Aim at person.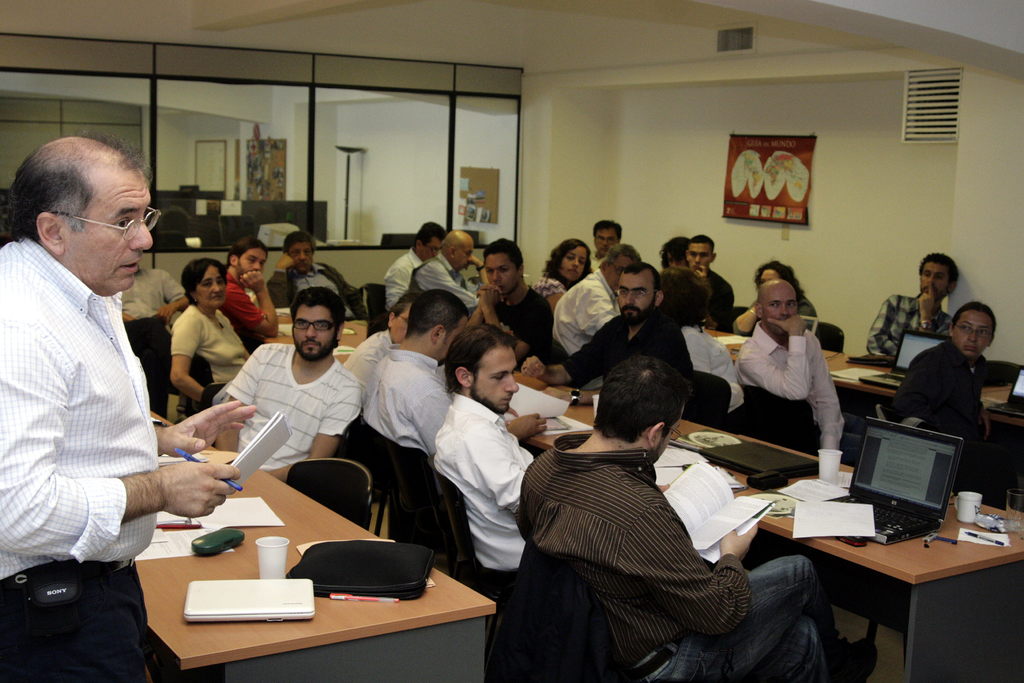
Aimed at pyautogui.locateOnScreen(168, 255, 255, 405).
